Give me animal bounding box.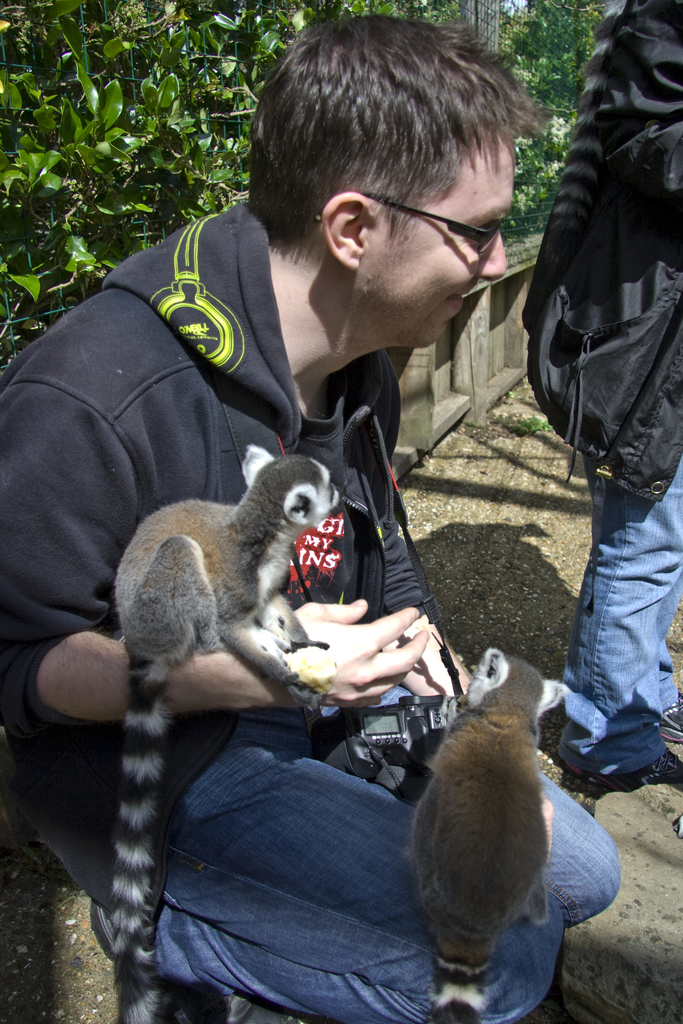
[left=103, top=437, right=351, bottom=1023].
